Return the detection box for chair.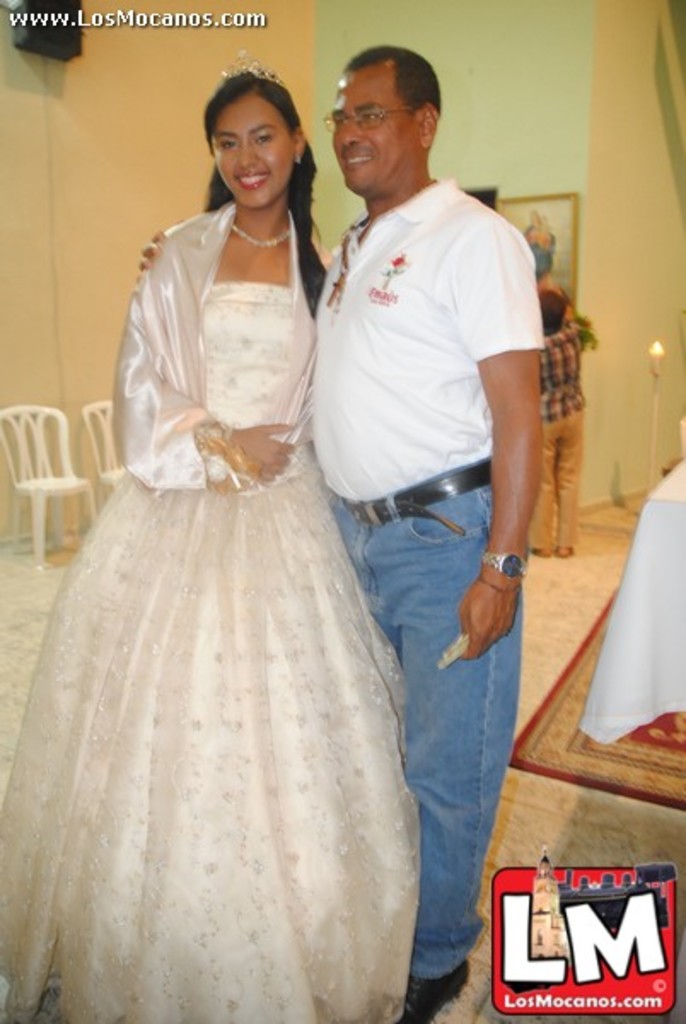
78:401:128:503.
